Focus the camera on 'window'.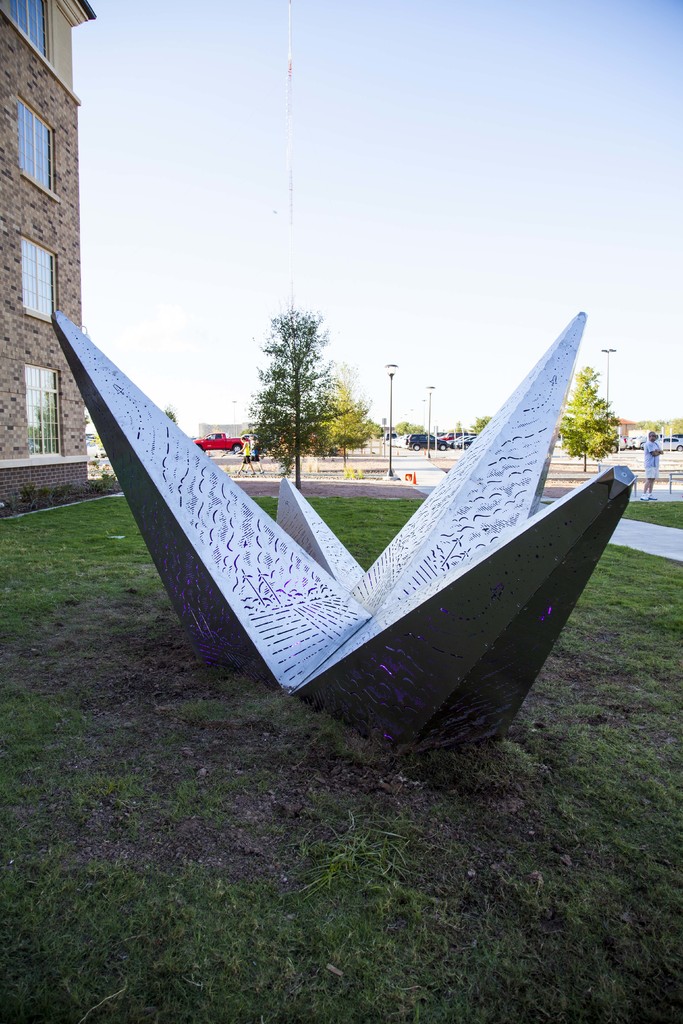
Focus region: box=[6, 0, 51, 63].
